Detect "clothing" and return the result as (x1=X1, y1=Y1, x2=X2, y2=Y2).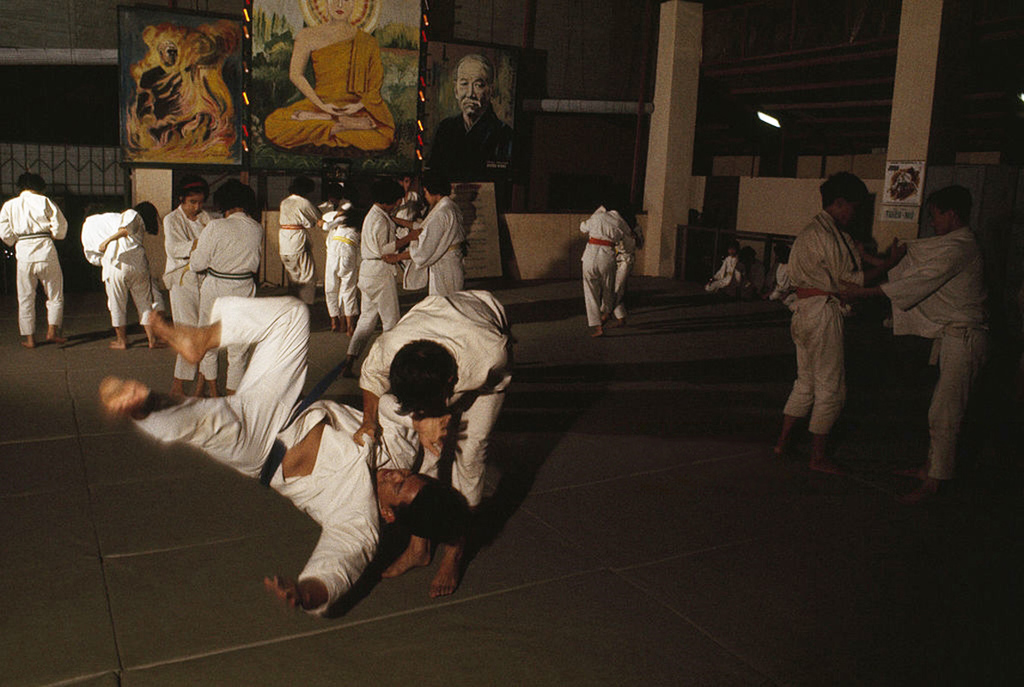
(x1=325, y1=216, x2=357, y2=331).
